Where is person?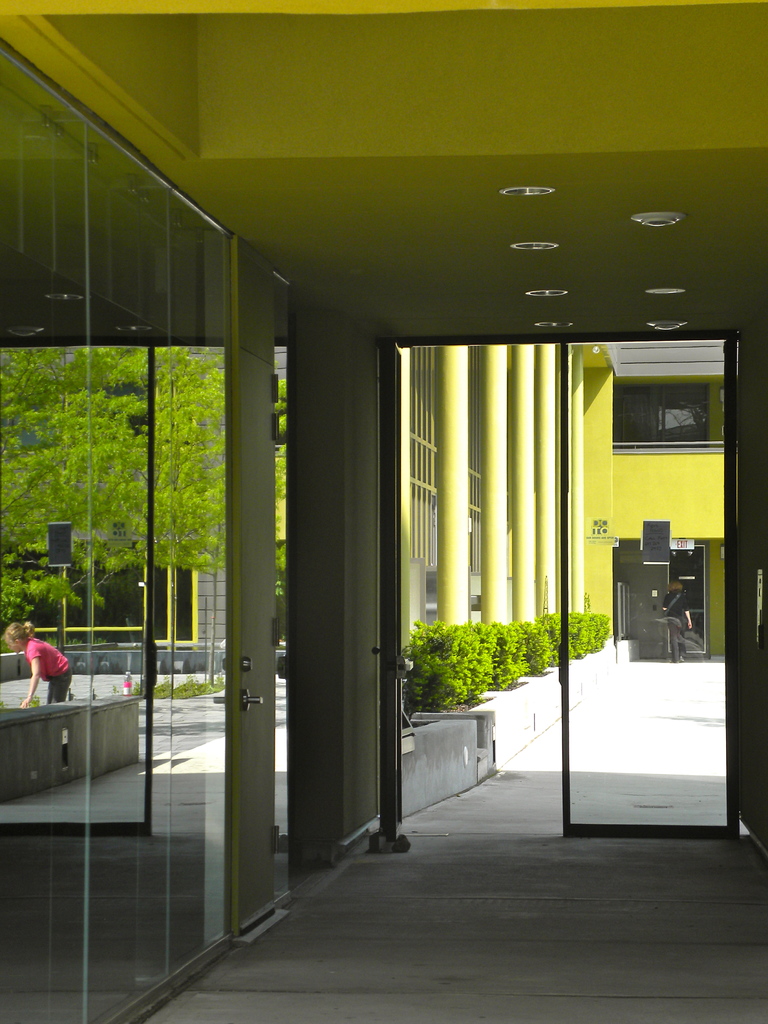
10 622 70 701.
